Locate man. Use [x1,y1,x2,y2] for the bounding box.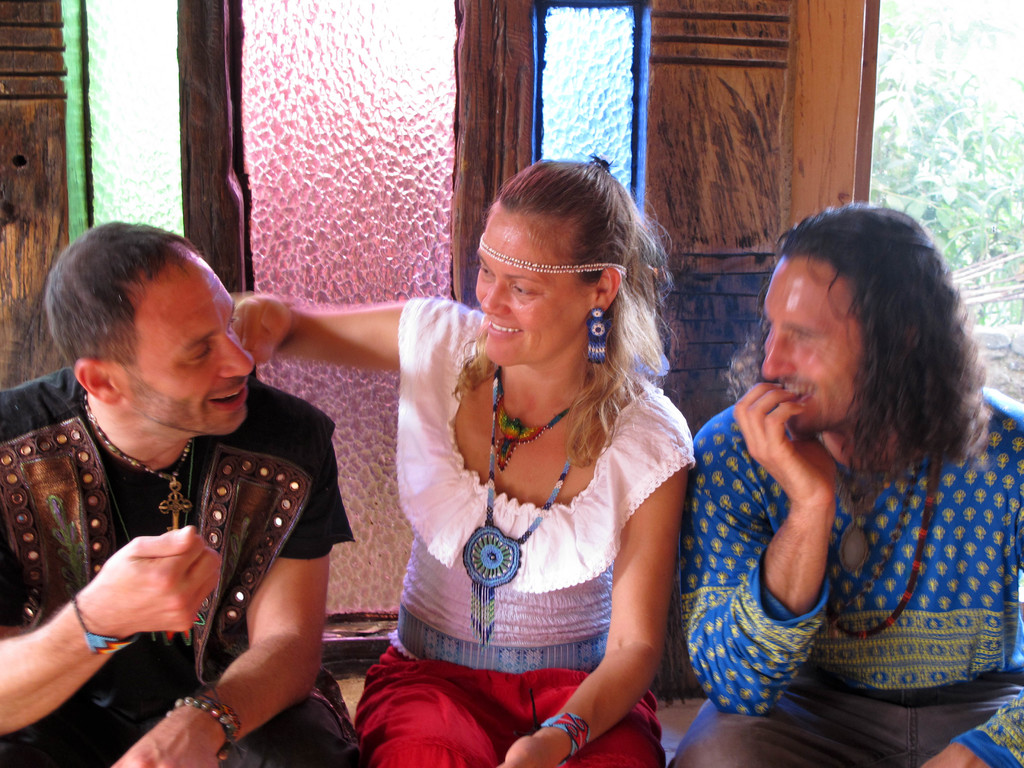
[671,200,1023,767].
